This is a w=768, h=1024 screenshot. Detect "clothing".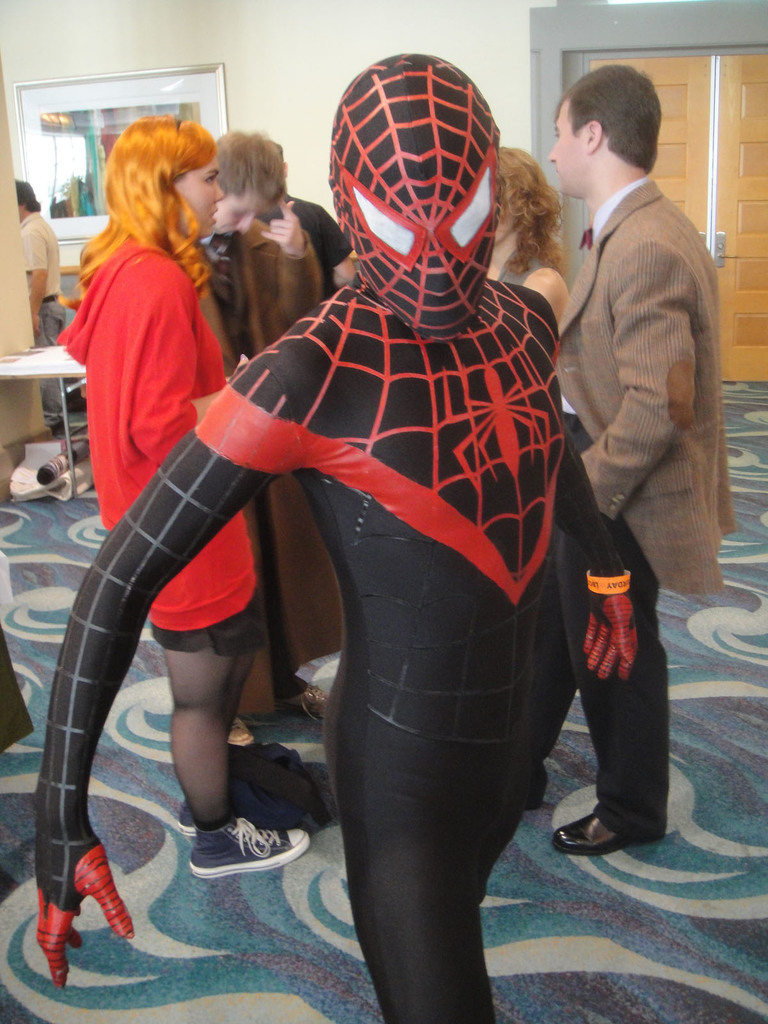
204:218:345:713.
